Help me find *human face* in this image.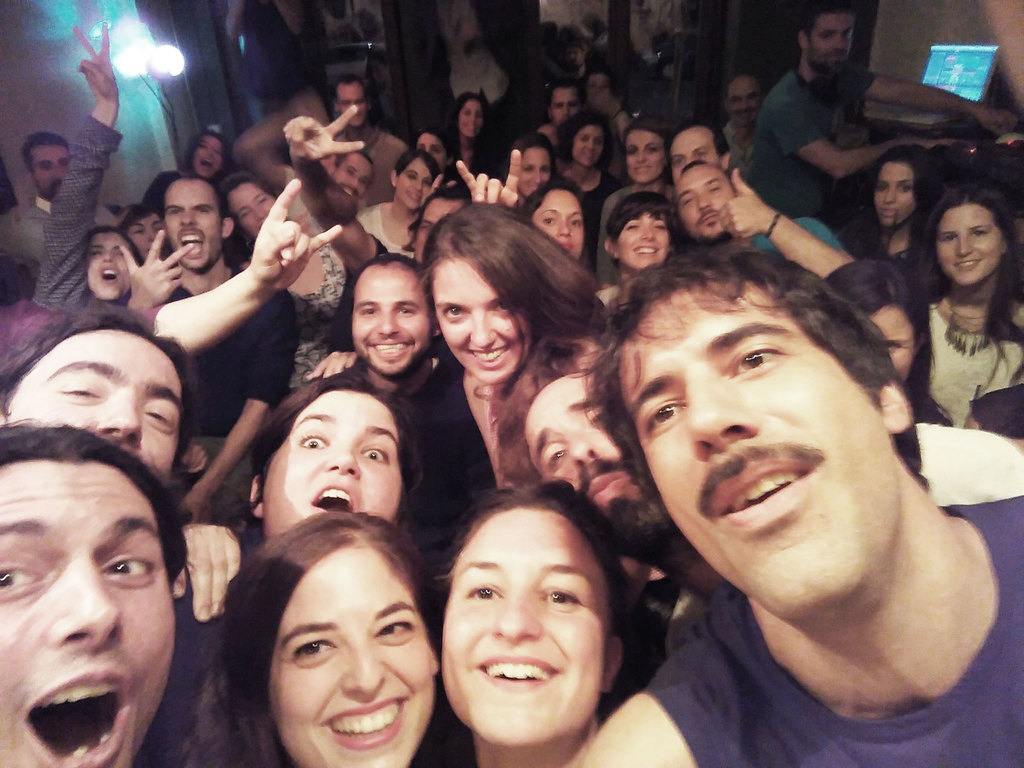
Found it: [429, 264, 532, 385].
